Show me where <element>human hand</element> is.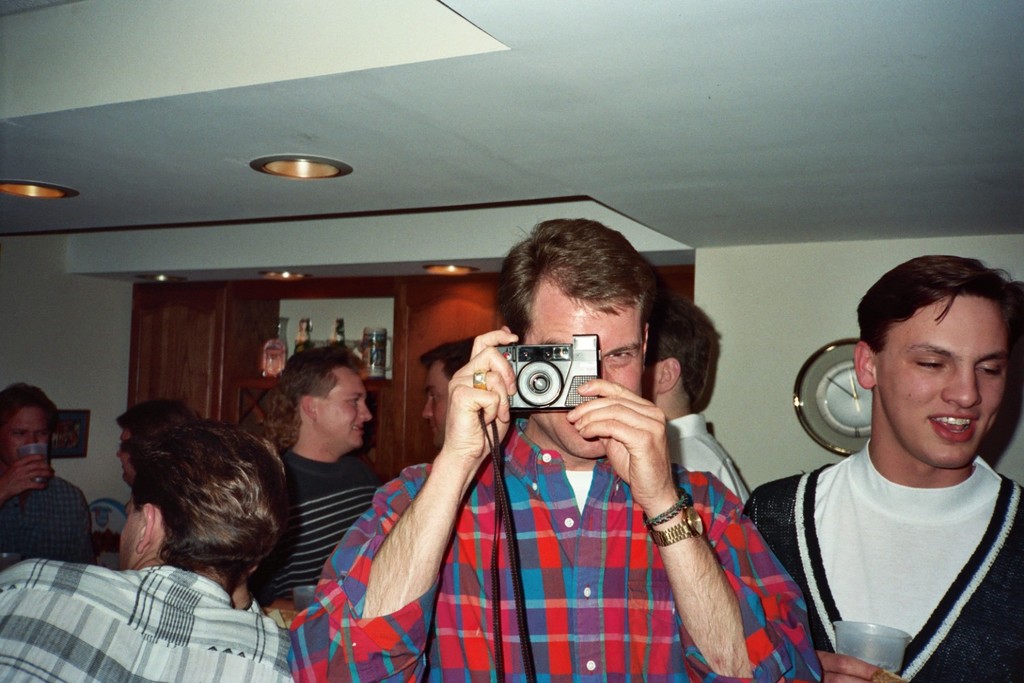
<element>human hand</element> is at crop(561, 374, 678, 508).
